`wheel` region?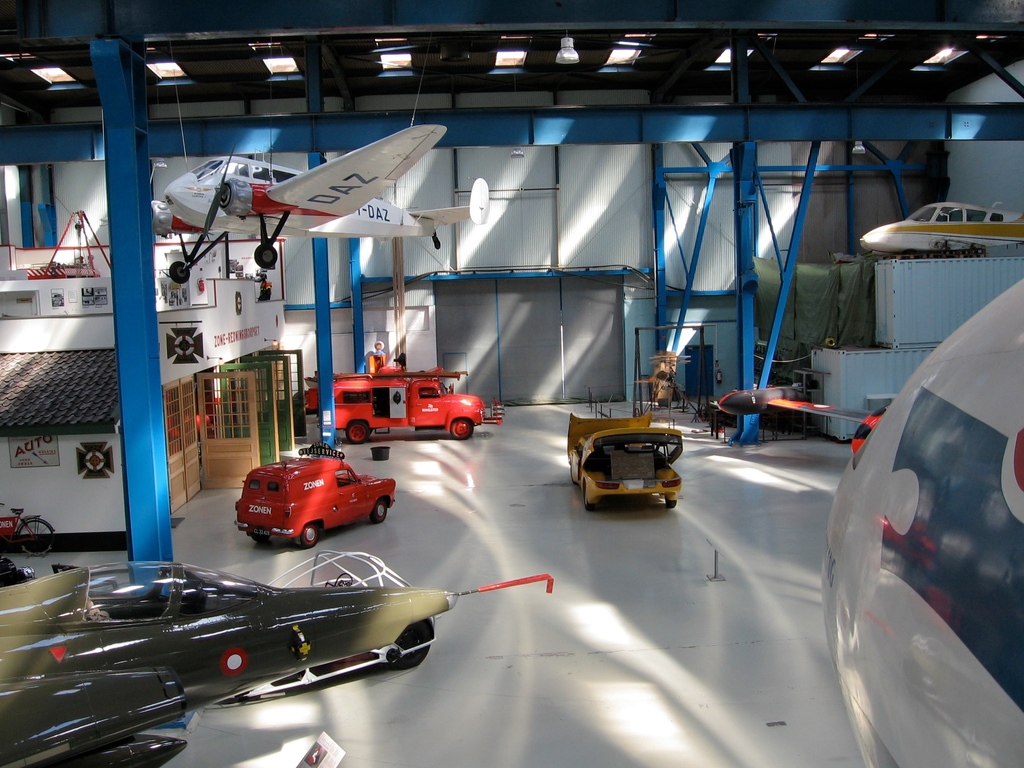
[255,245,279,270]
